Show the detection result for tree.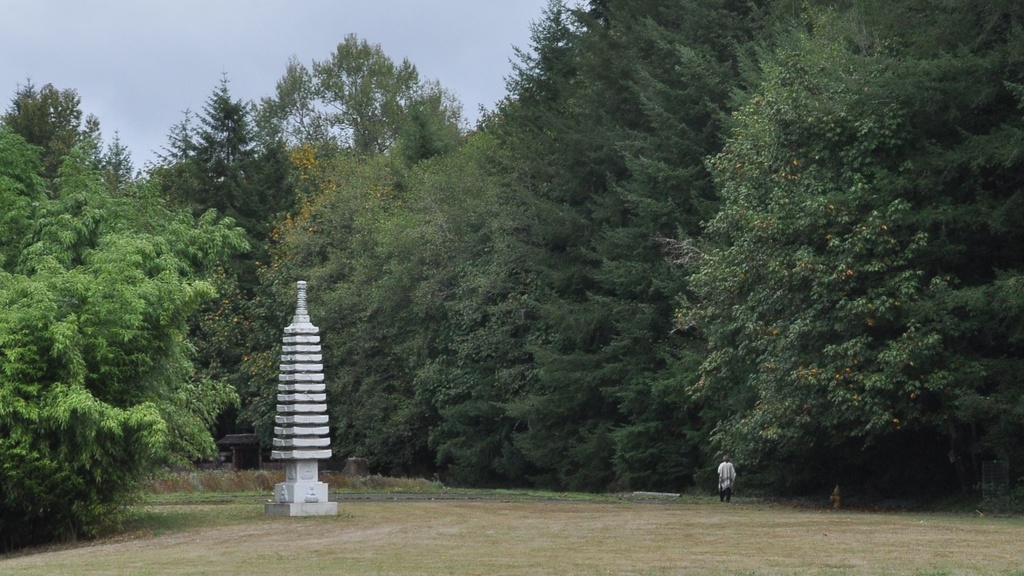
<bbox>390, 0, 557, 459</bbox>.
